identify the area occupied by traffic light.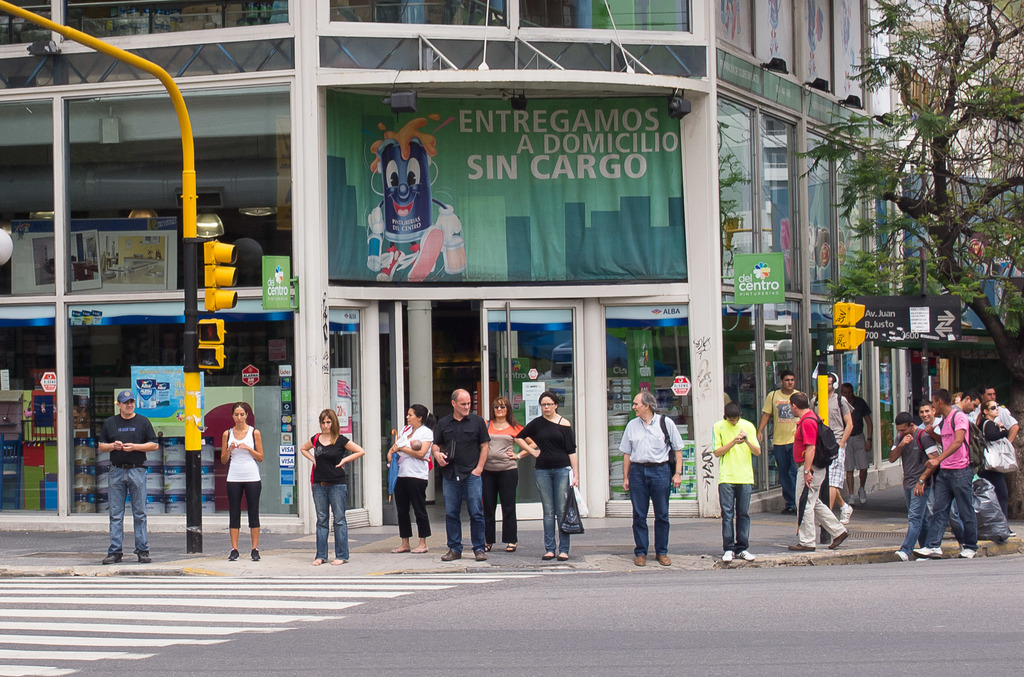
Area: <bbox>197, 322, 225, 347</bbox>.
